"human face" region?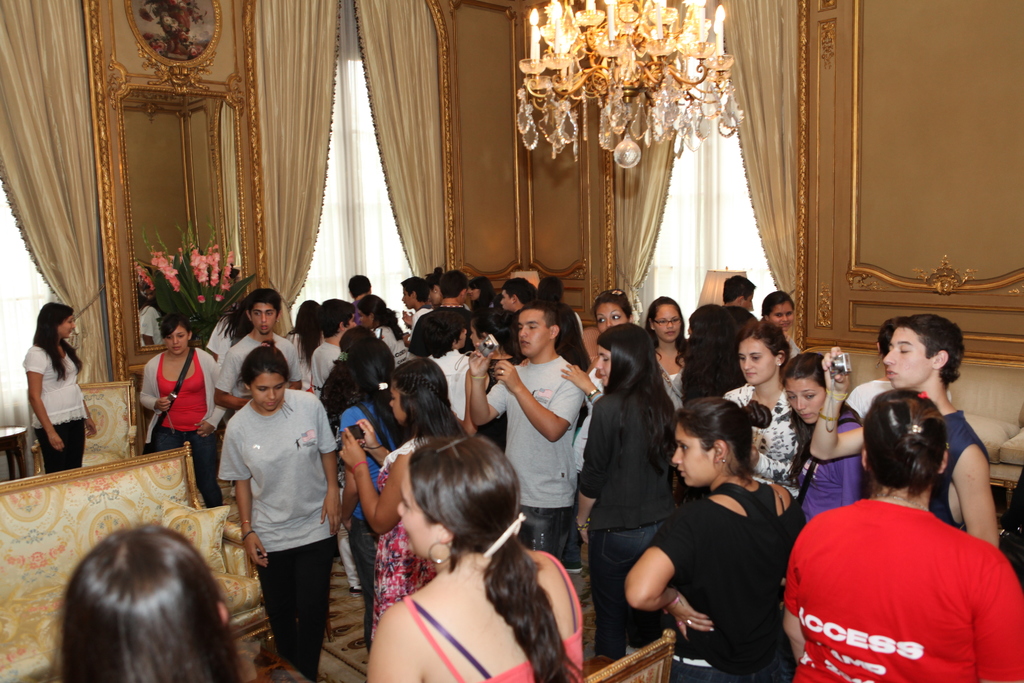
Rect(670, 418, 716, 489)
